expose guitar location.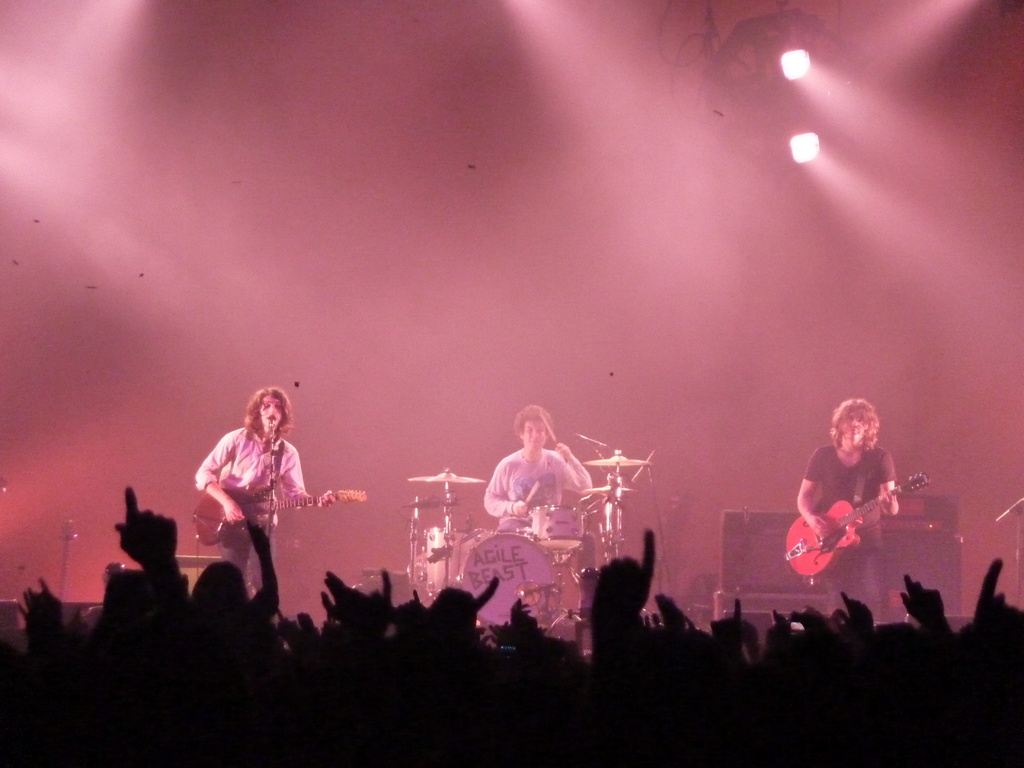
Exposed at rect(187, 487, 364, 556).
